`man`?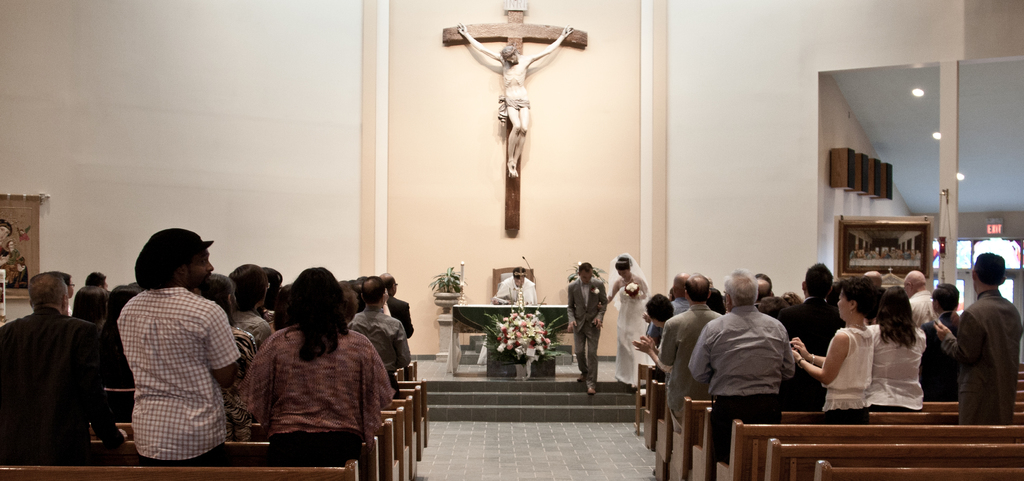
l=378, t=273, r=416, b=339
